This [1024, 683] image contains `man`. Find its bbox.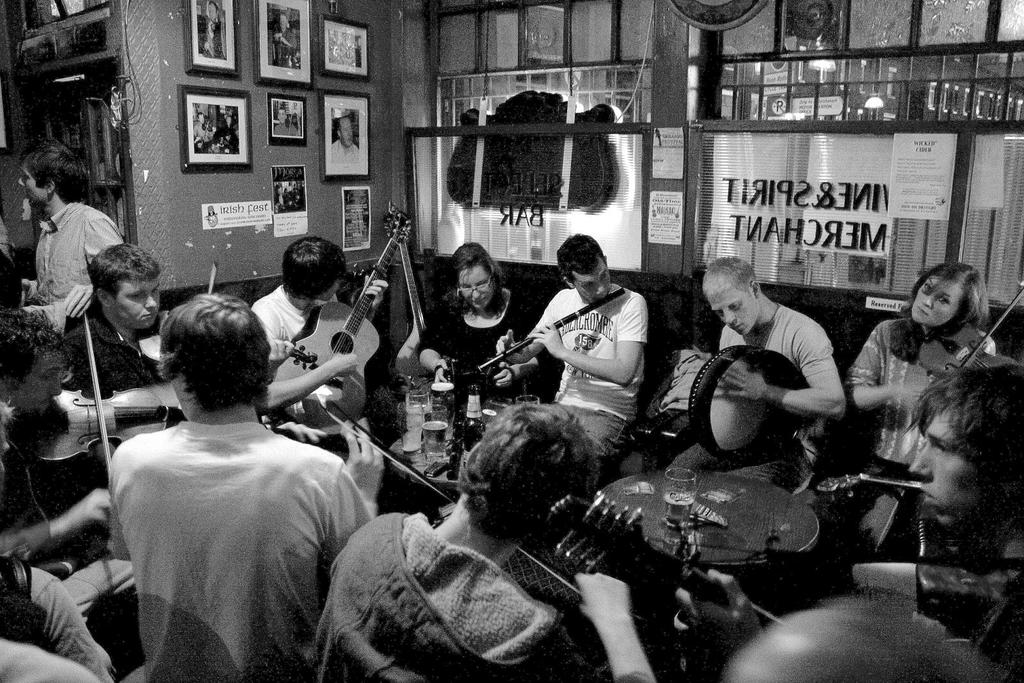
Rect(249, 237, 390, 413).
